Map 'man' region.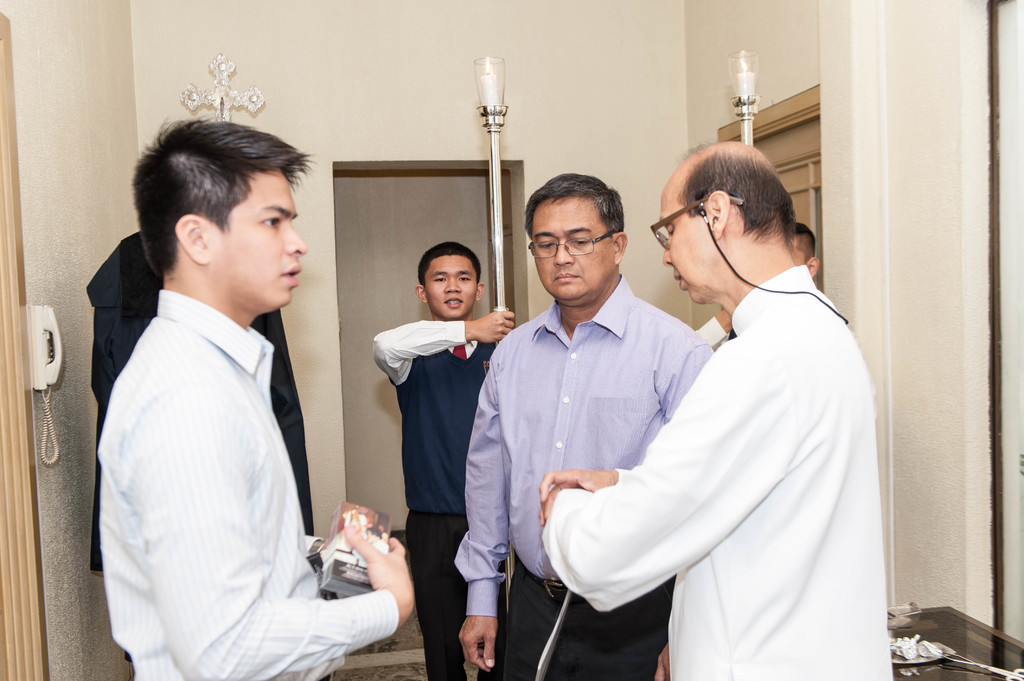
Mapped to x1=454 y1=172 x2=719 y2=680.
